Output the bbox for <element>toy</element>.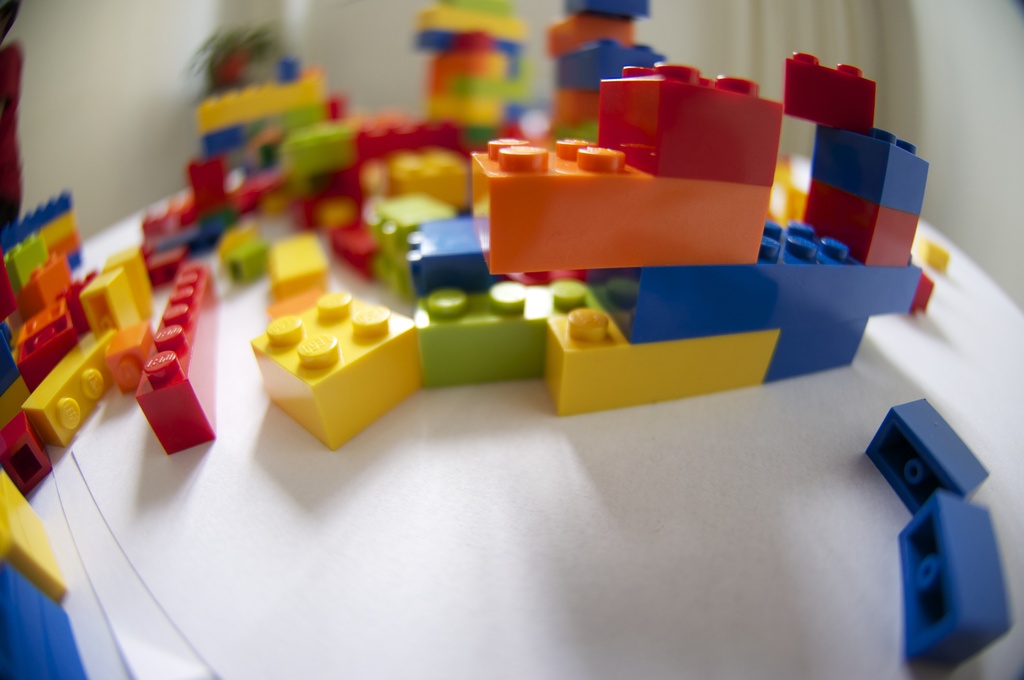
<bbox>238, 280, 435, 462</bbox>.
